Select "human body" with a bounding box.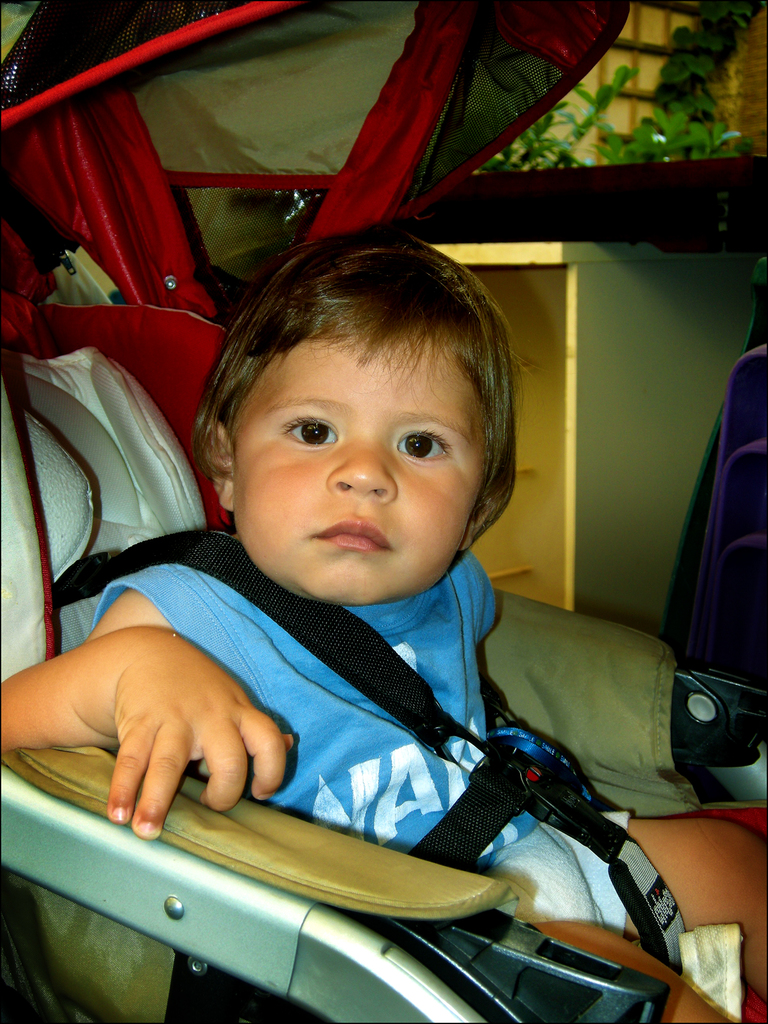
select_region(61, 219, 687, 979).
